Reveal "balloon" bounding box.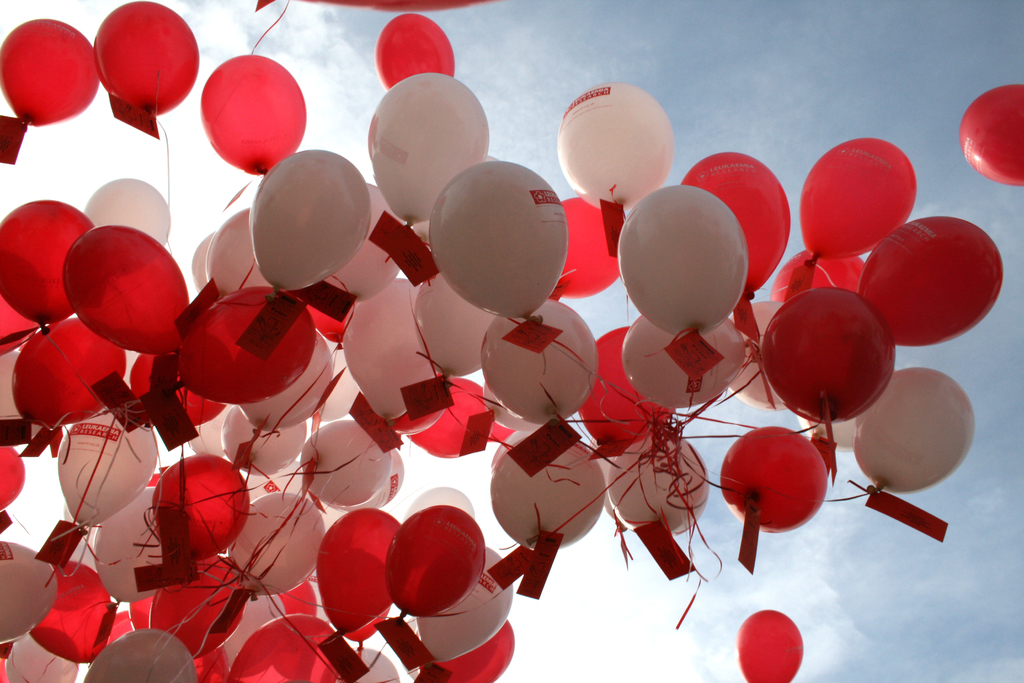
Revealed: Rect(721, 295, 797, 412).
